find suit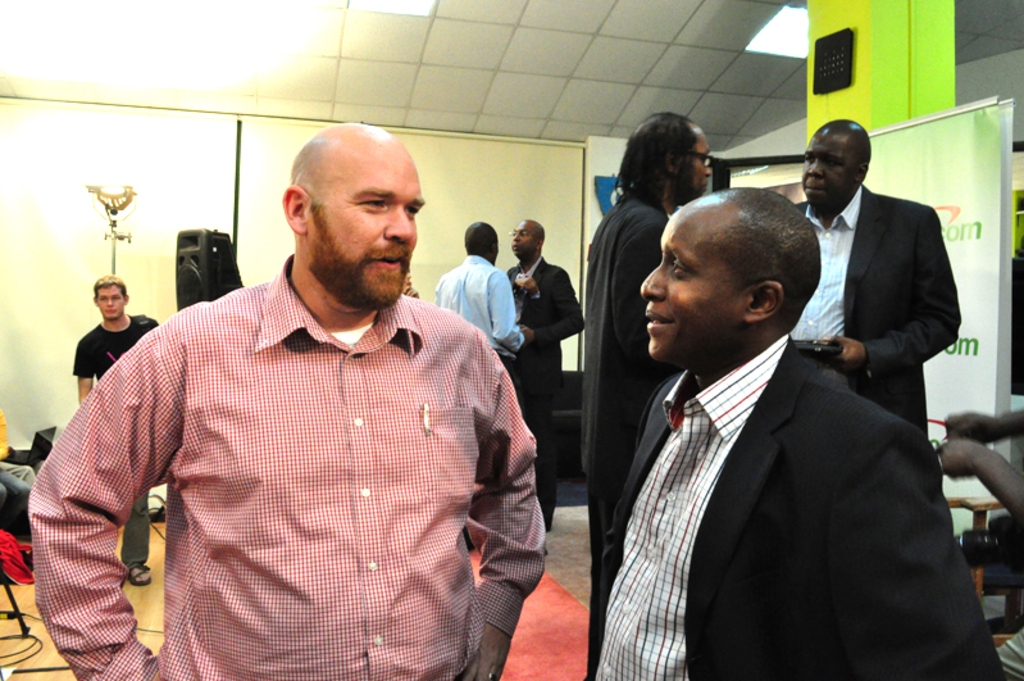
crop(609, 169, 957, 669)
